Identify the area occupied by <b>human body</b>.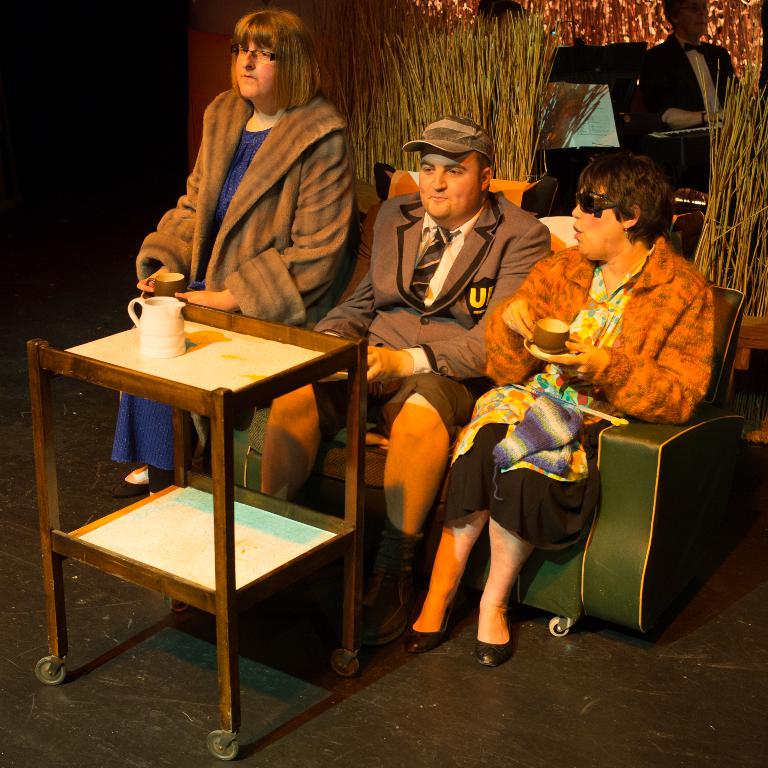
Area: {"x1": 473, "y1": 147, "x2": 727, "y2": 564}.
